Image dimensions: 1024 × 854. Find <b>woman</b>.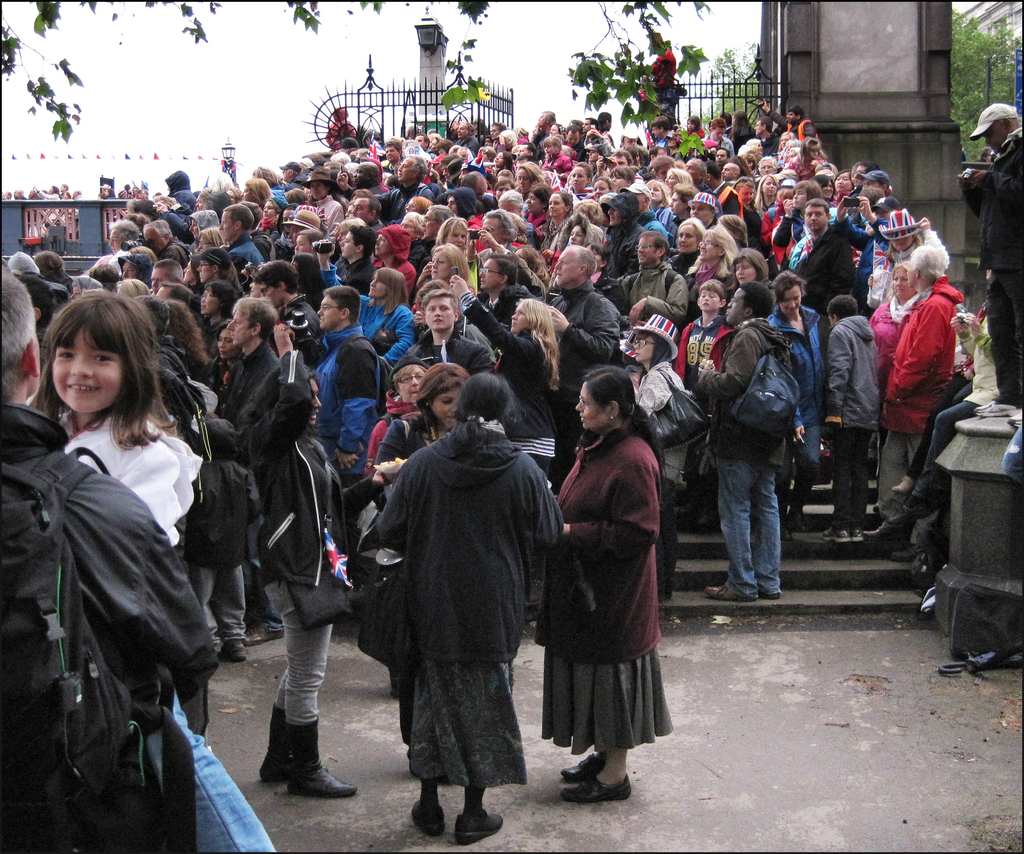
bbox=[724, 110, 756, 154].
